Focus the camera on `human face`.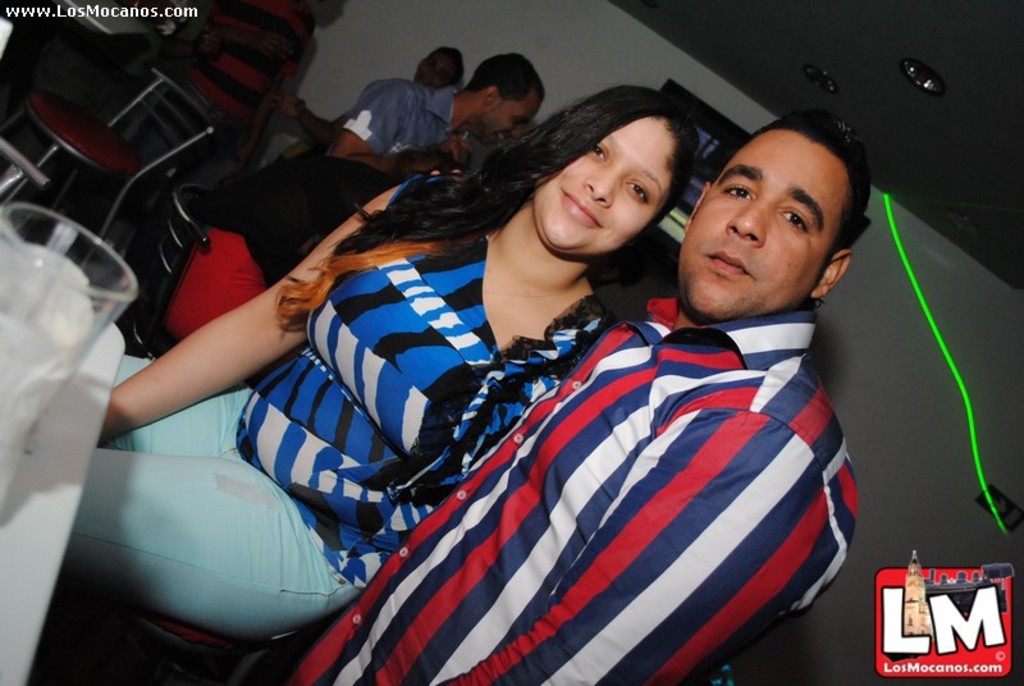
Focus region: <bbox>475, 87, 538, 150</bbox>.
